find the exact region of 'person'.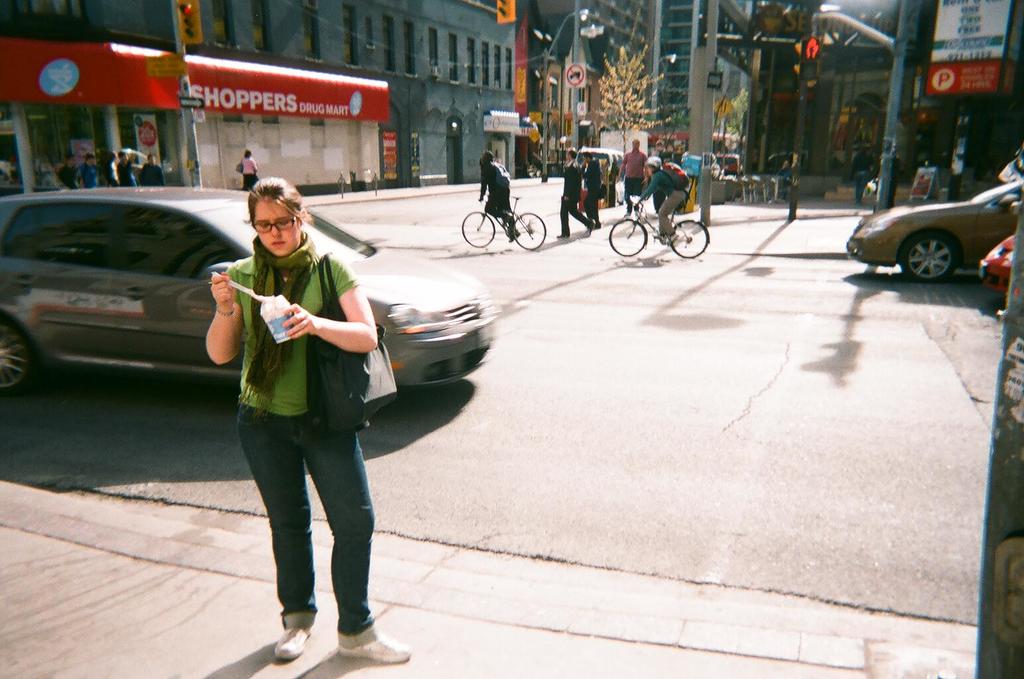
Exact region: detection(138, 153, 165, 186).
